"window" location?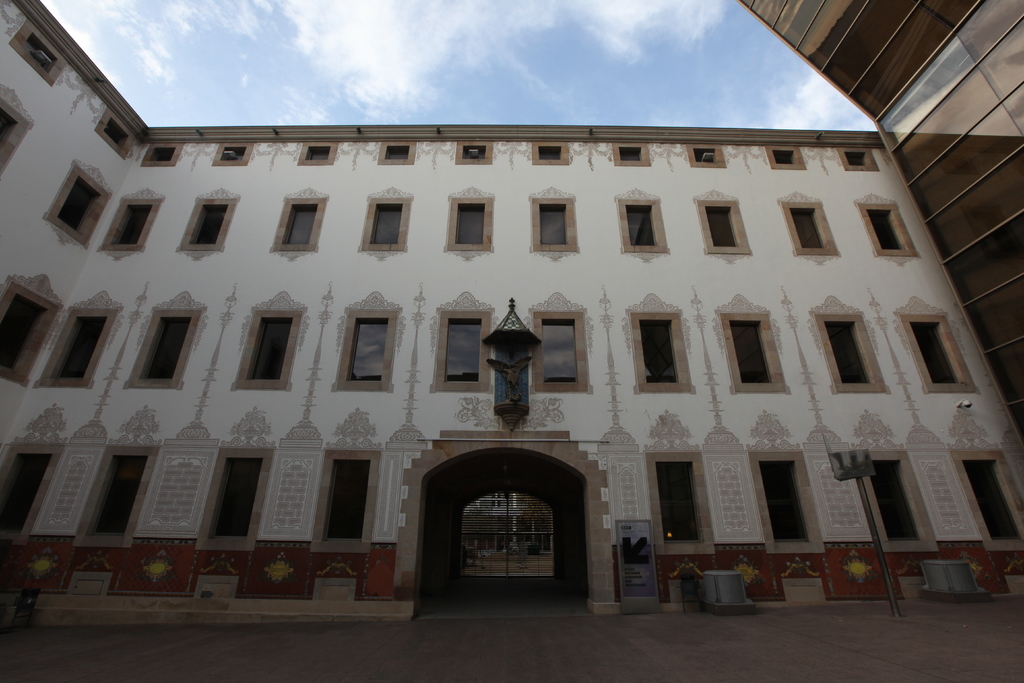
{"x1": 707, "y1": 204, "x2": 740, "y2": 252}
